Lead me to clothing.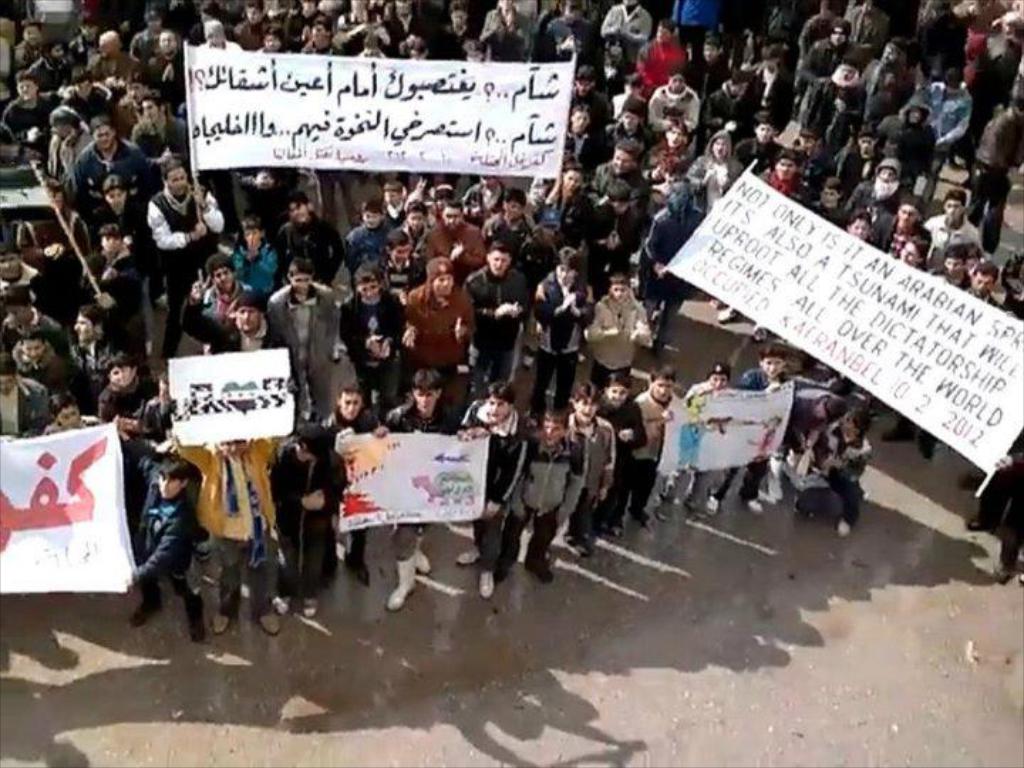
Lead to 579 287 644 388.
